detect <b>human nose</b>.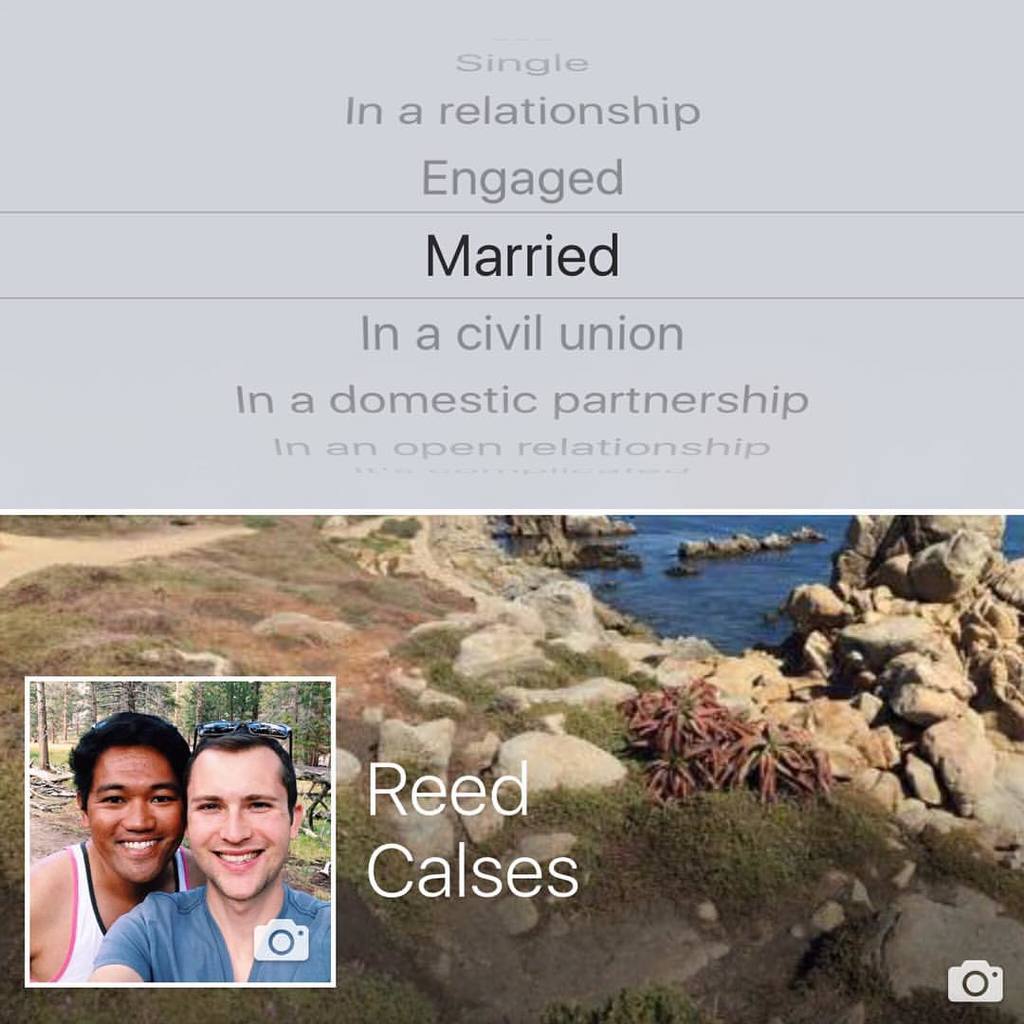
Detected at x1=115 y1=798 x2=155 y2=831.
